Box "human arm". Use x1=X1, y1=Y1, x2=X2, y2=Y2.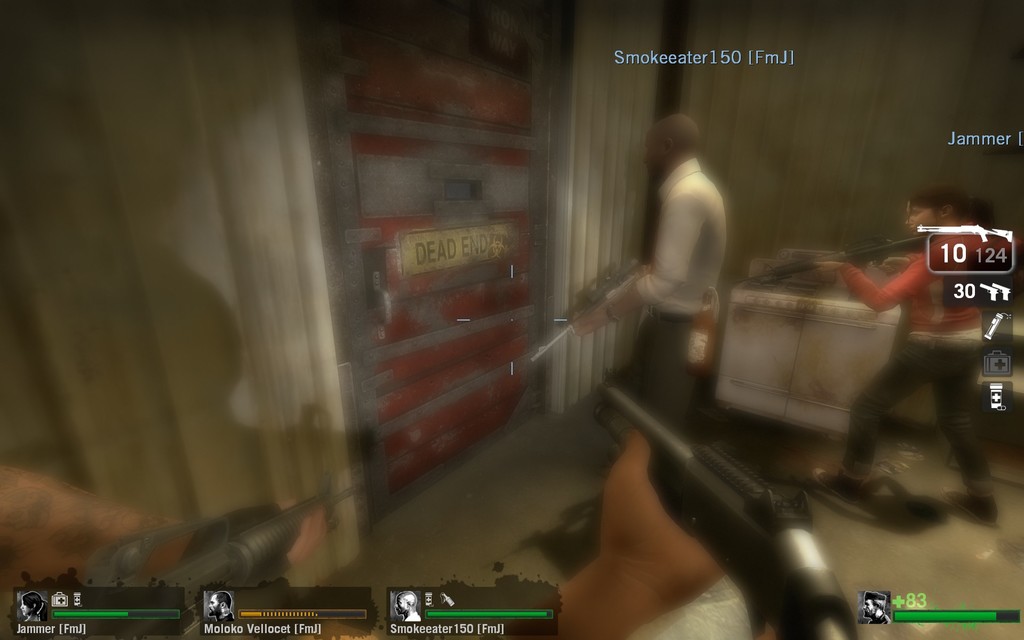
x1=521, y1=413, x2=778, y2=639.
